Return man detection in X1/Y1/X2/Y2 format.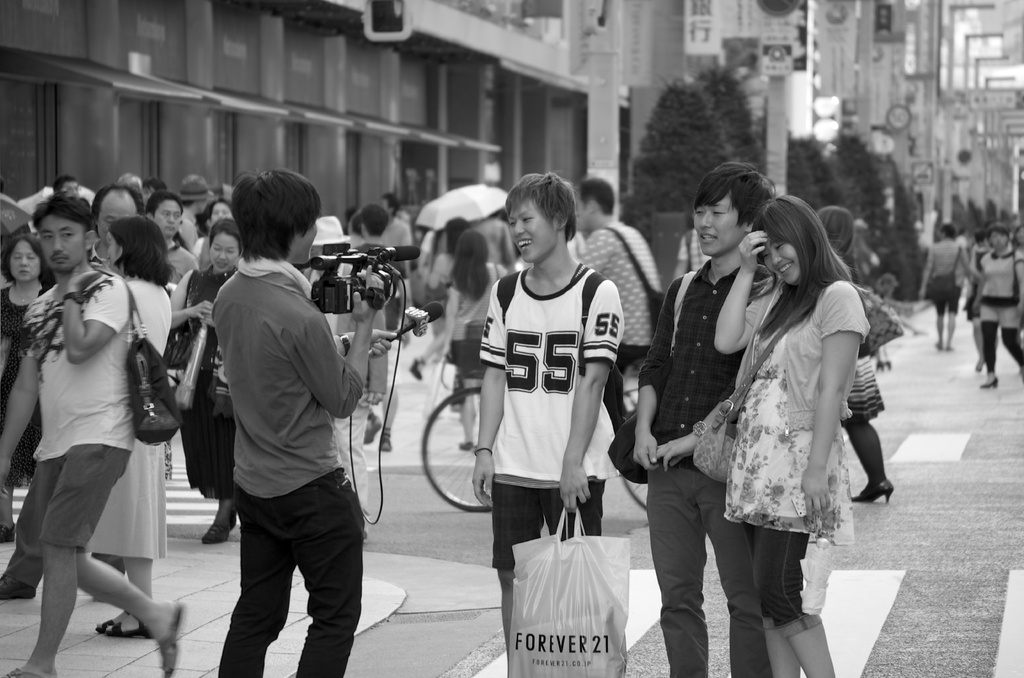
177/186/376/674.
